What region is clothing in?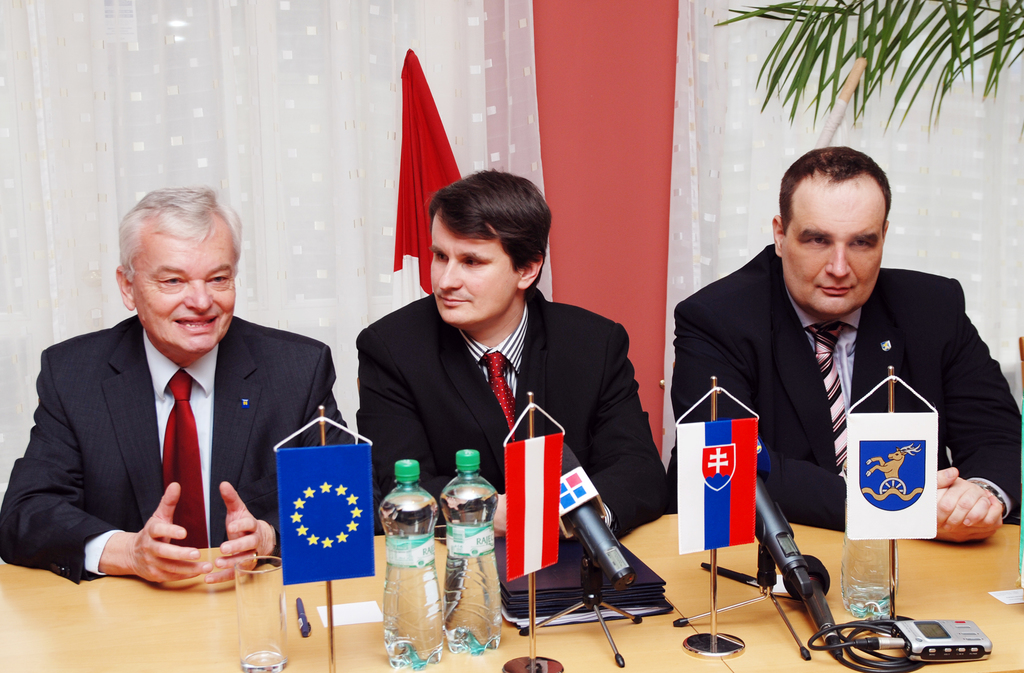
bbox(351, 284, 675, 546).
